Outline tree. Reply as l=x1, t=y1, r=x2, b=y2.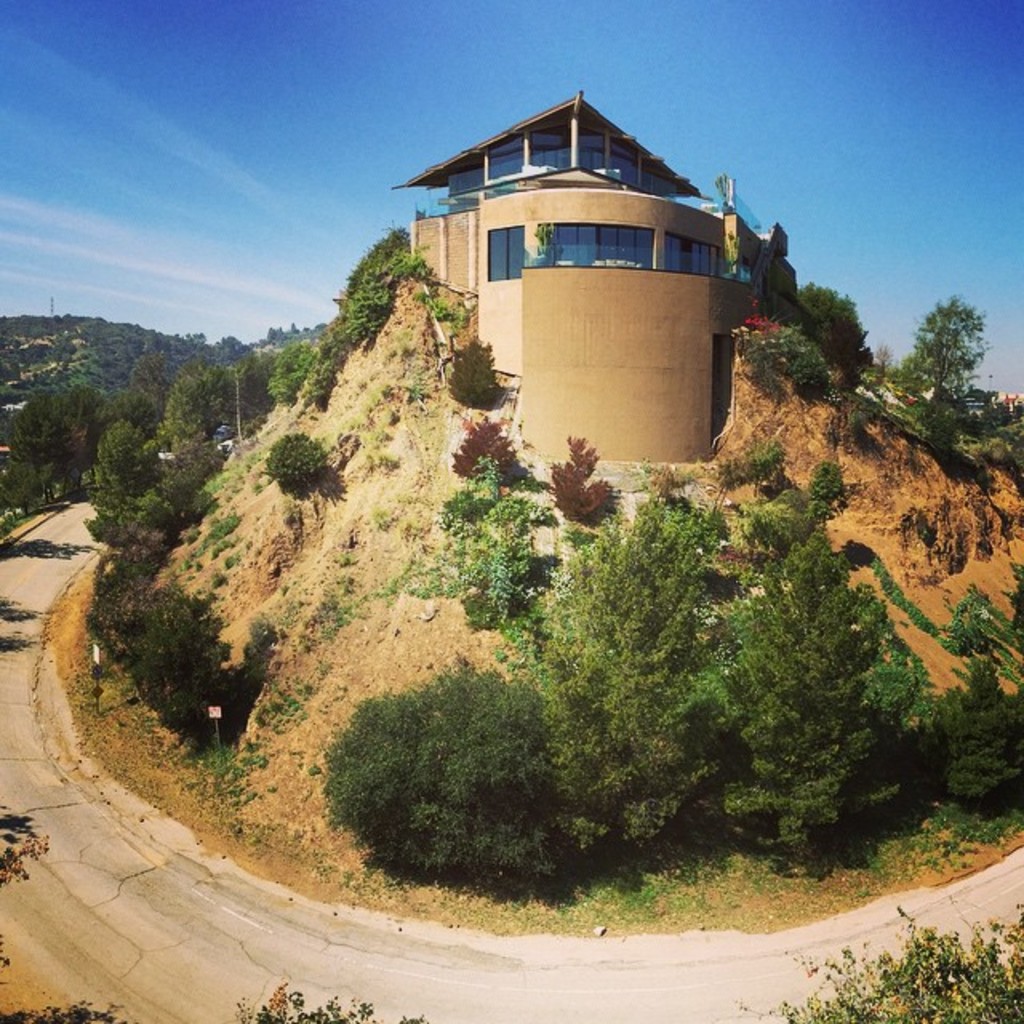
l=992, t=403, r=1011, b=427.
